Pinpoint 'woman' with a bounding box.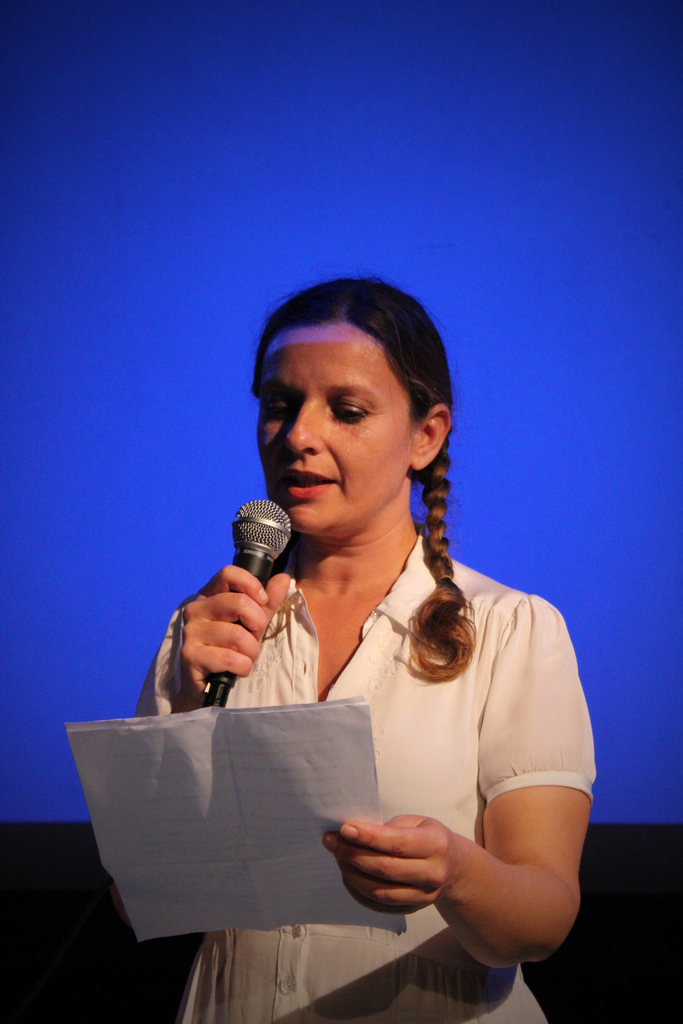
detection(146, 252, 606, 1016).
